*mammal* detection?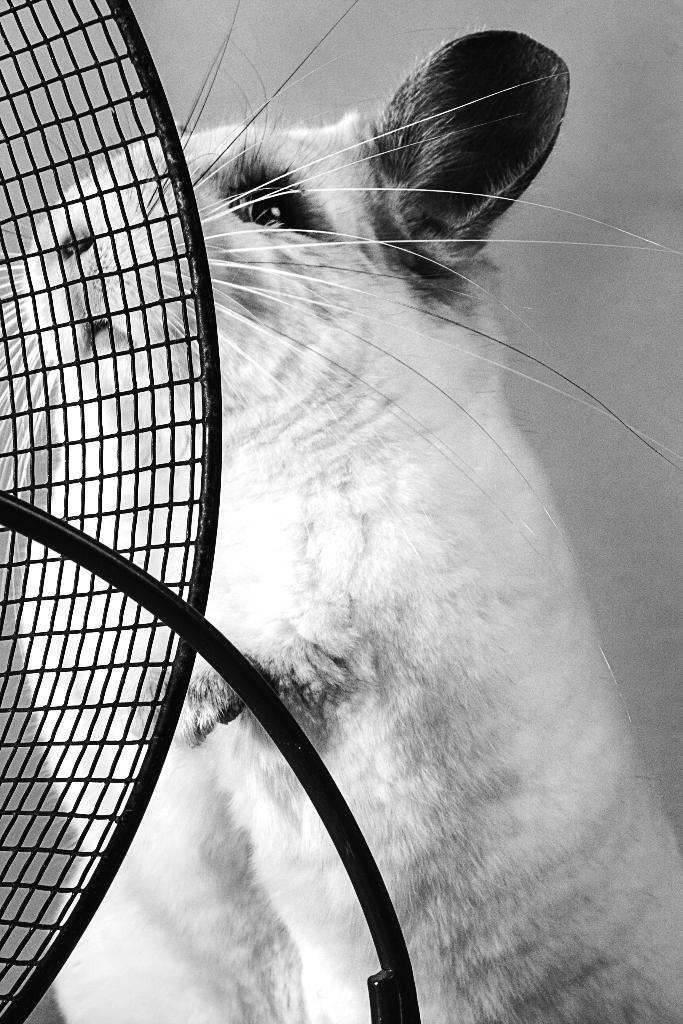
0:0:682:1023
